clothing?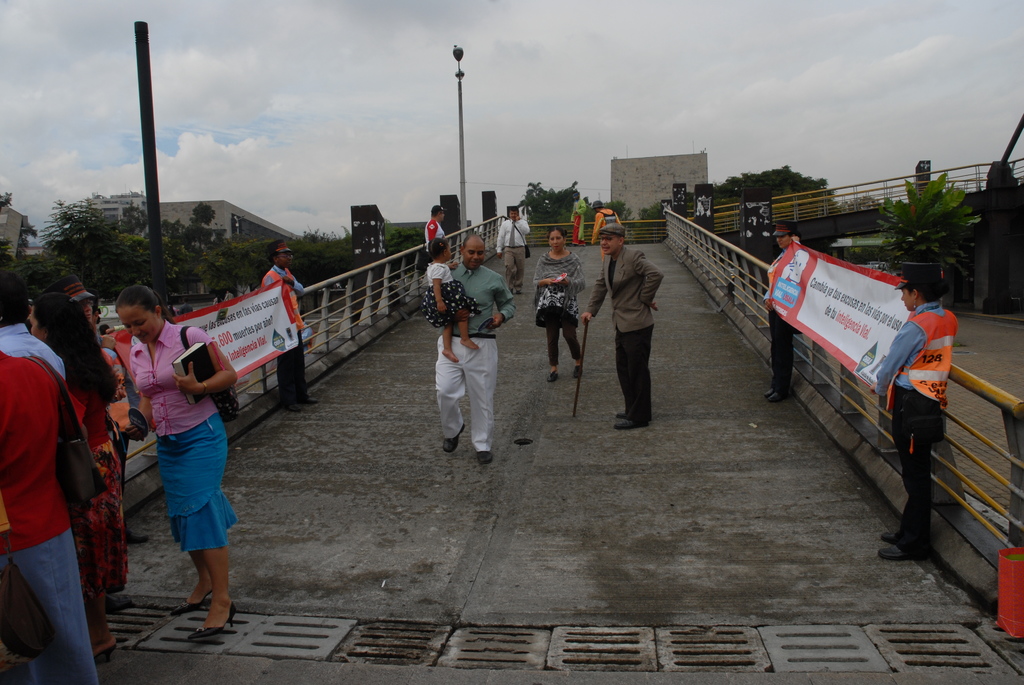
[left=758, top=255, right=799, bottom=396]
